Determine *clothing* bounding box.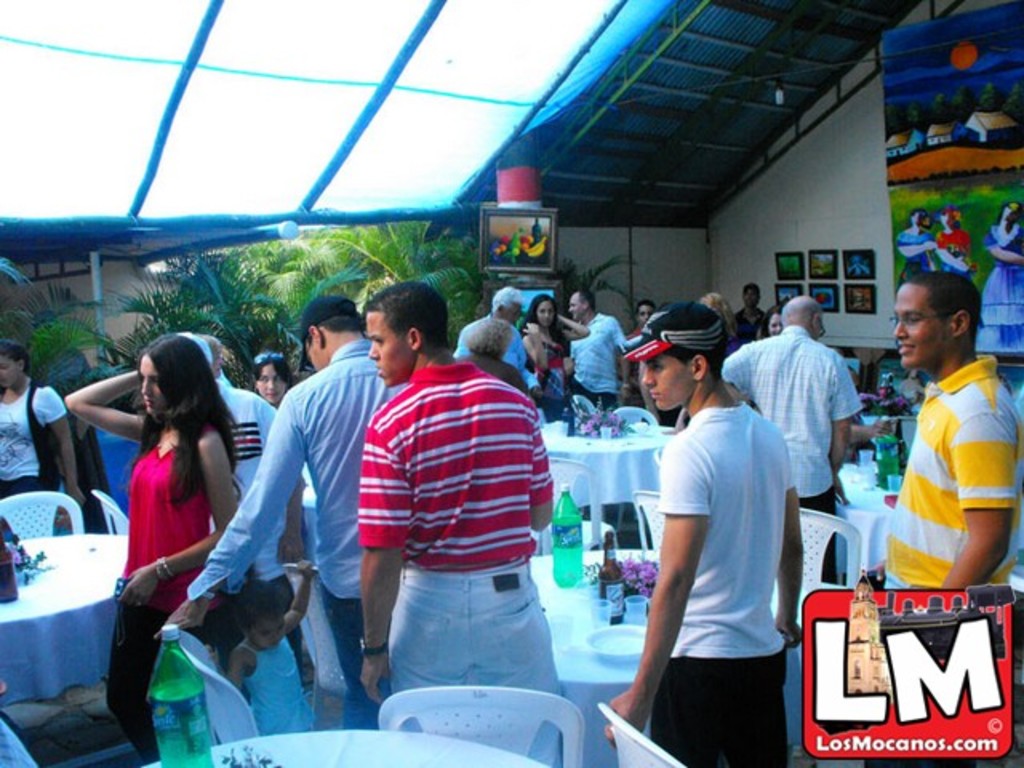
Determined: [x1=976, y1=221, x2=1022, y2=352].
